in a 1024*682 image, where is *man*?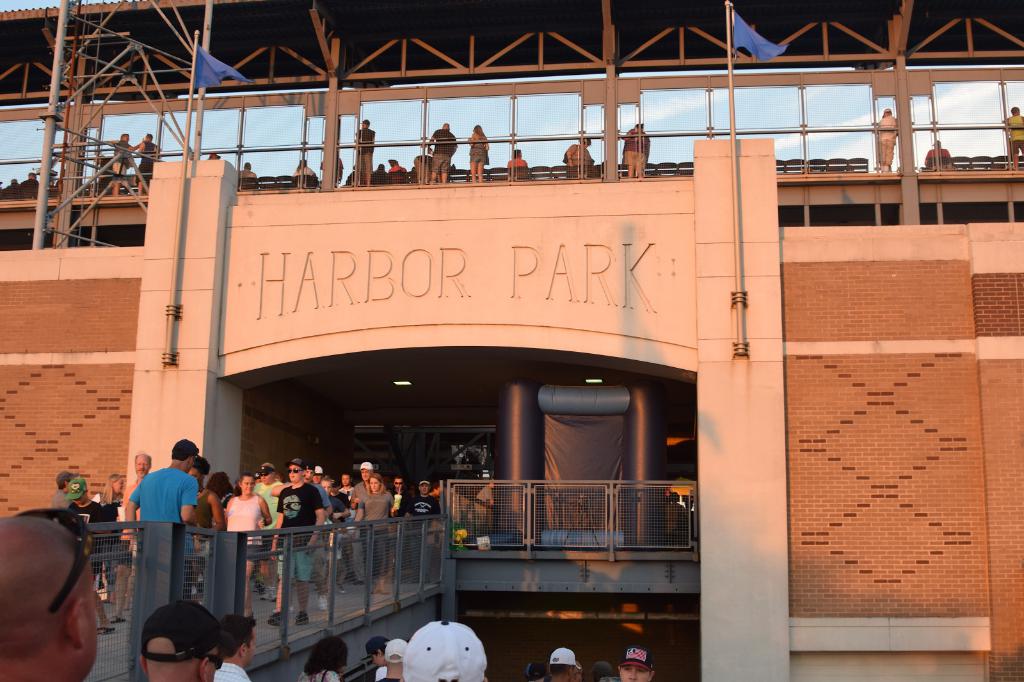
<bbox>428, 122, 458, 186</bbox>.
